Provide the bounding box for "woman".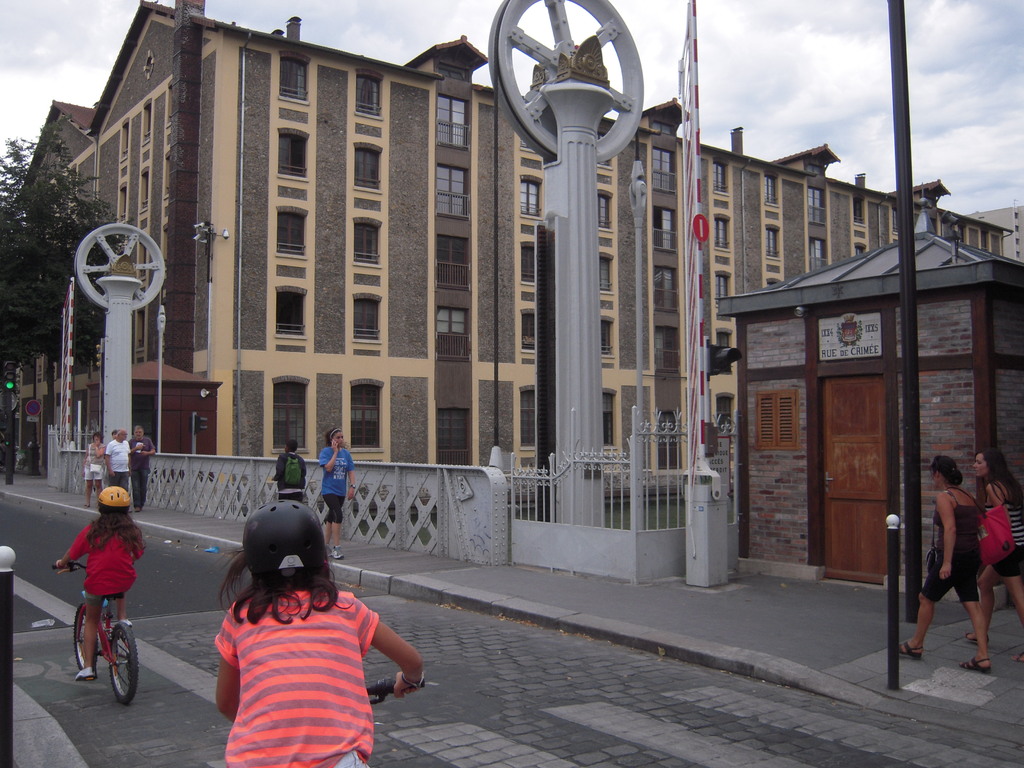
<box>968,448,1023,662</box>.
